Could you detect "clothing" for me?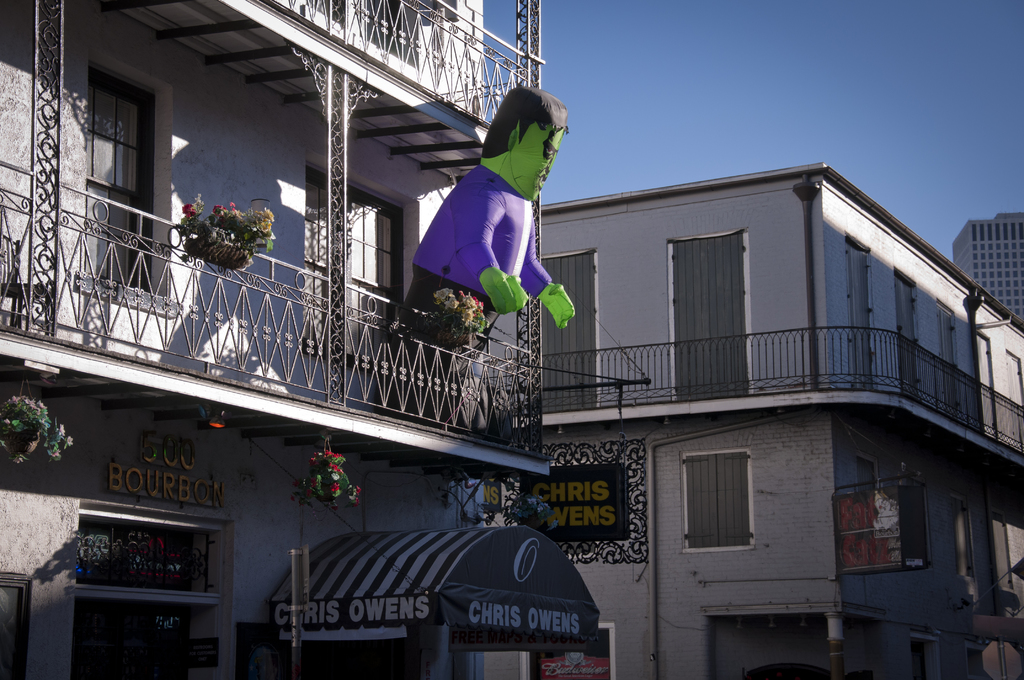
Detection result: left=408, top=113, right=568, bottom=316.
